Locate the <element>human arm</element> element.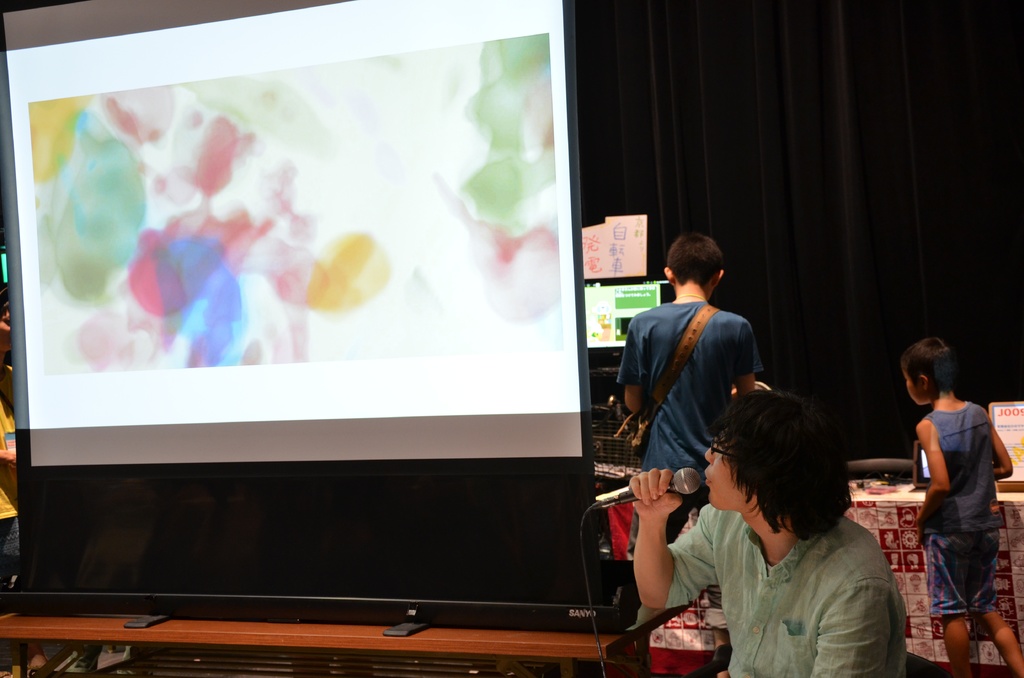
Element bbox: crop(918, 419, 951, 543).
